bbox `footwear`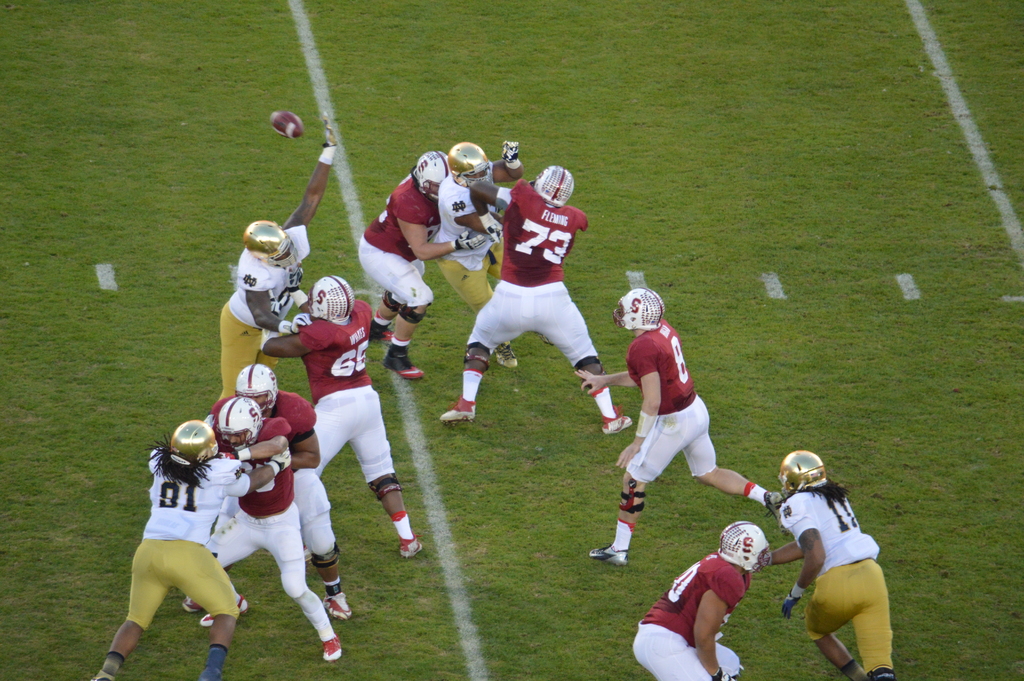
BBox(438, 395, 475, 423)
